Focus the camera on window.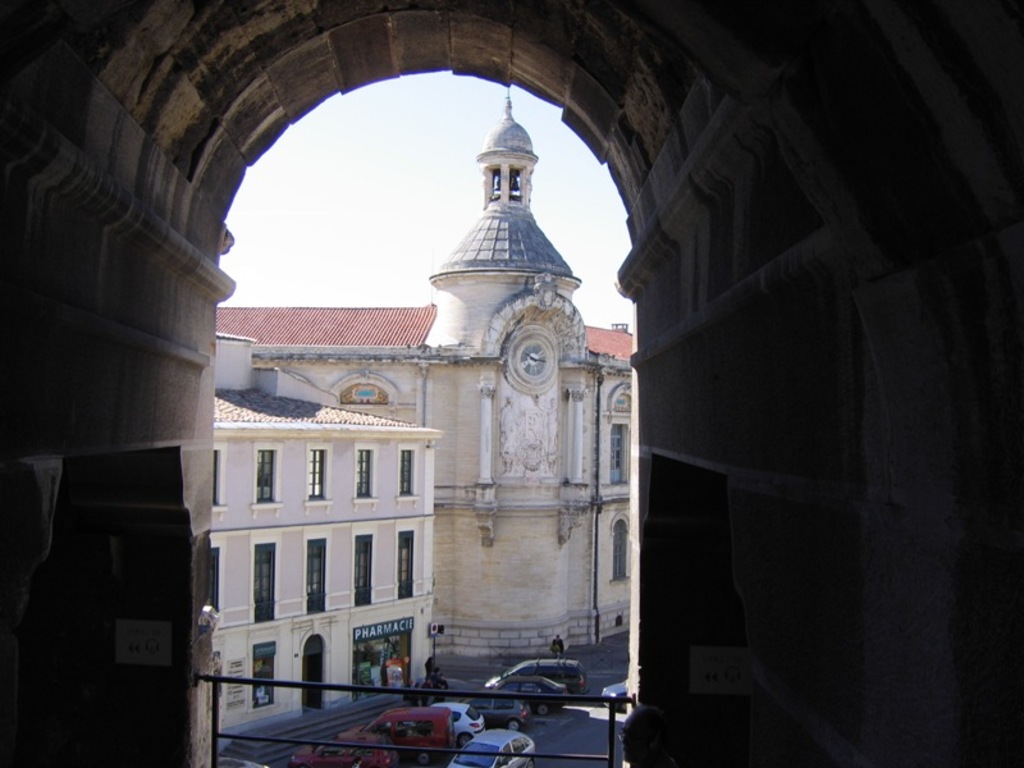
Focus region: select_region(609, 424, 627, 483).
